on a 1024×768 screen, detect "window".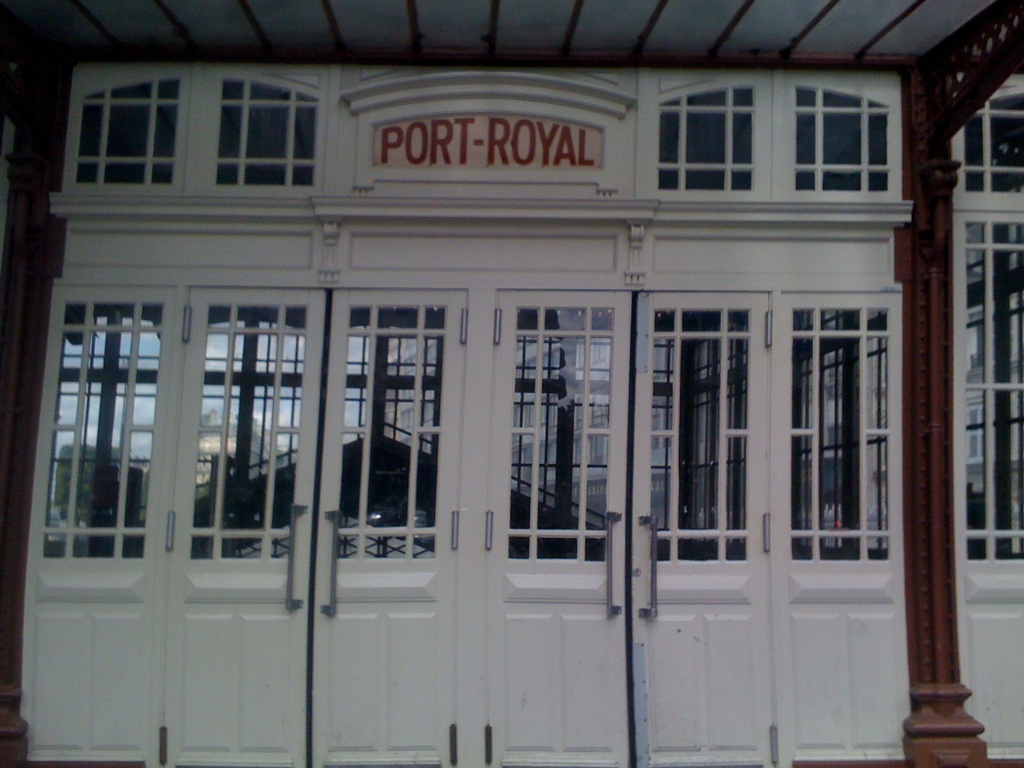
[left=84, top=86, right=318, bottom=192].
